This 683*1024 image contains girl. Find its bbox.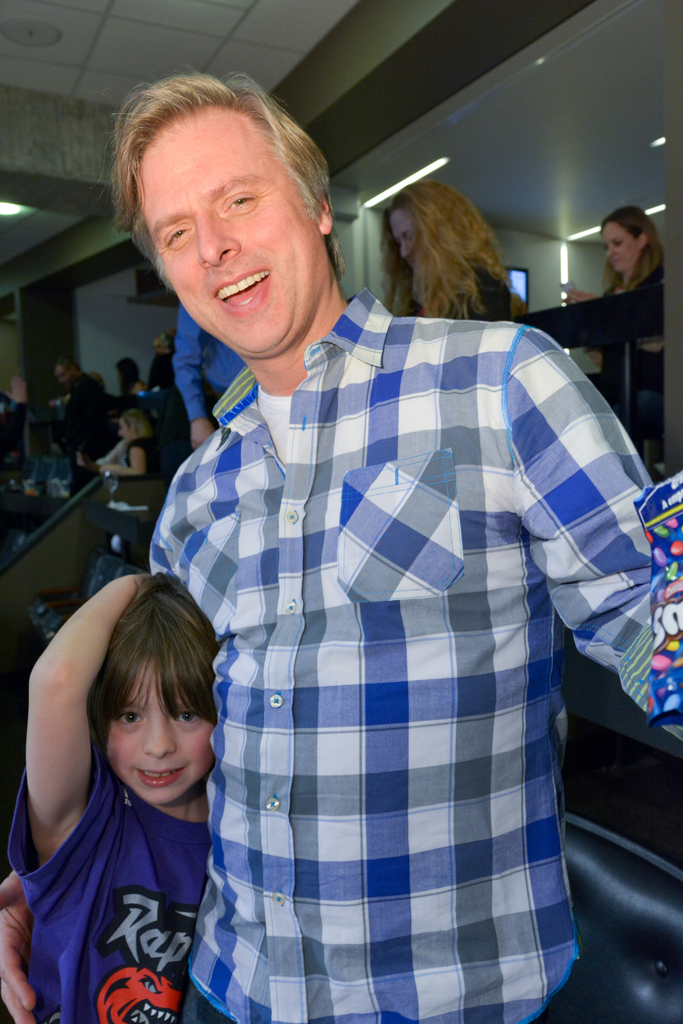
Rect(561, 207, 665, 444).
